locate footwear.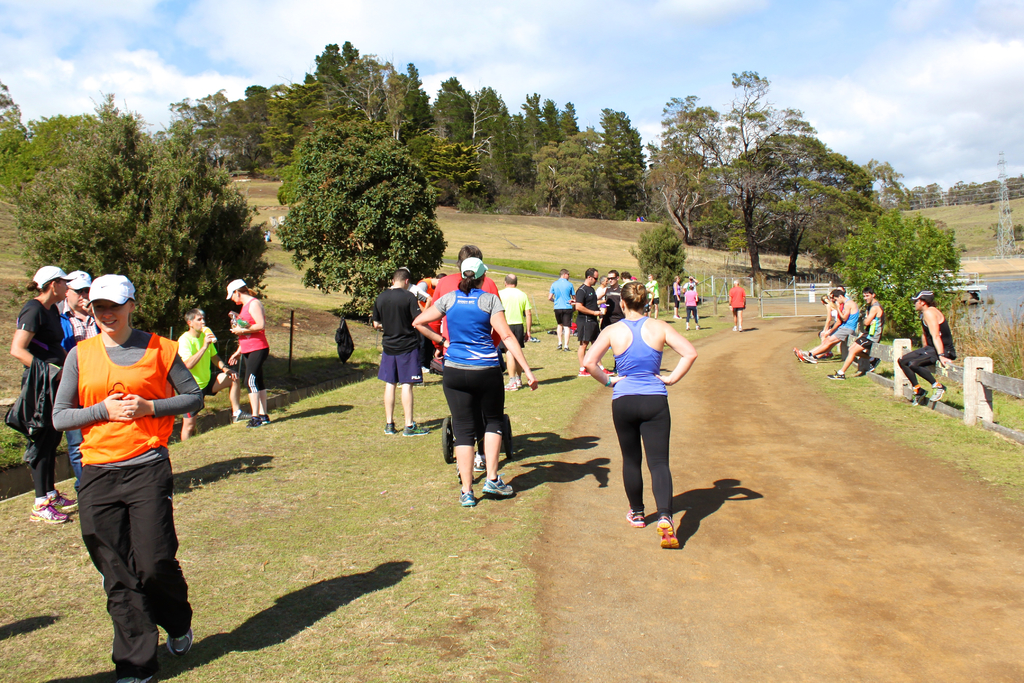
Bounding box: {"x1": 804, "y1": 351, "x2": 817, "y2": 365}.
